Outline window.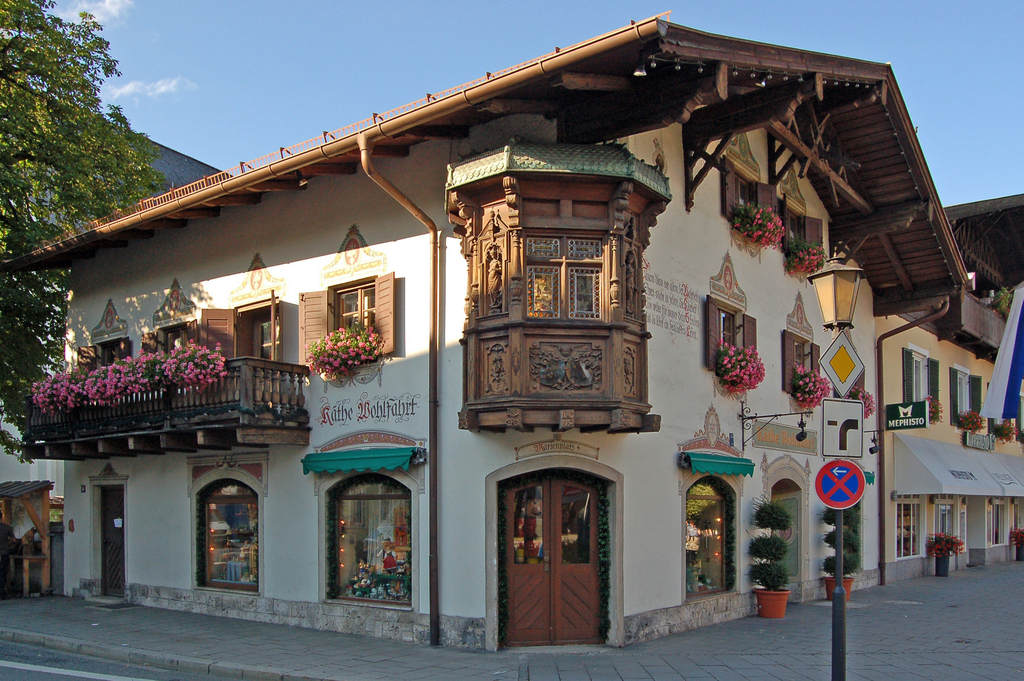
Outline: x1=991, y1=504, x2=1009, y2=548.
